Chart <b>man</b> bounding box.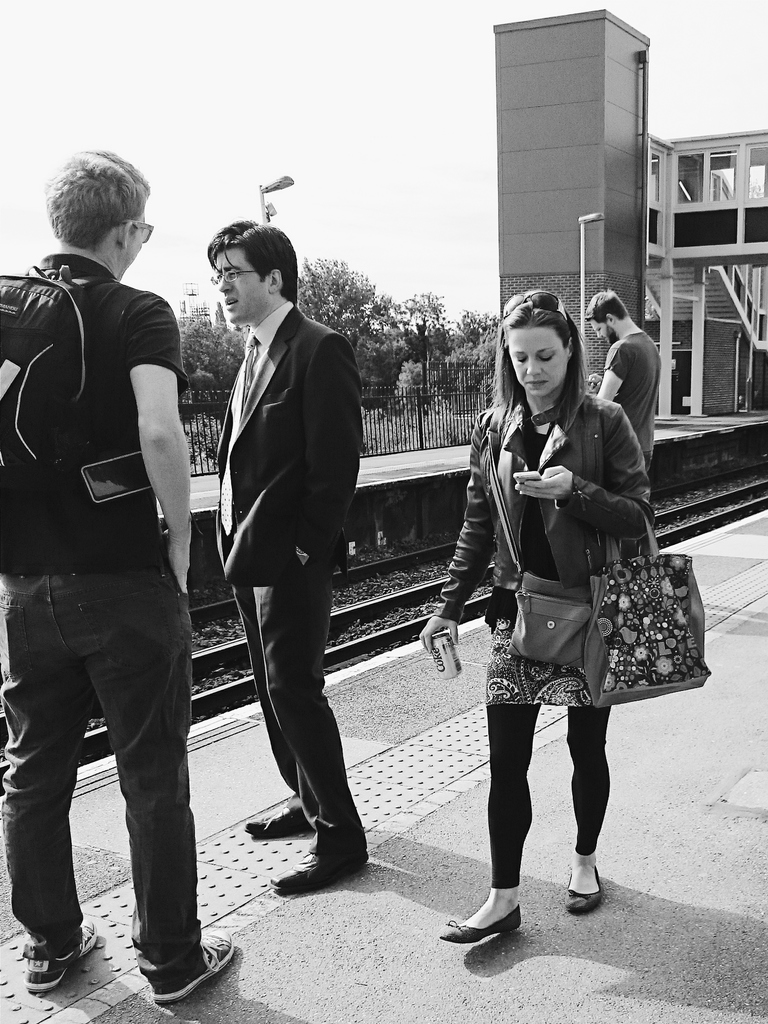
Charted: pyautogui.locateOnScreen(6, 99, 225, 1016).
